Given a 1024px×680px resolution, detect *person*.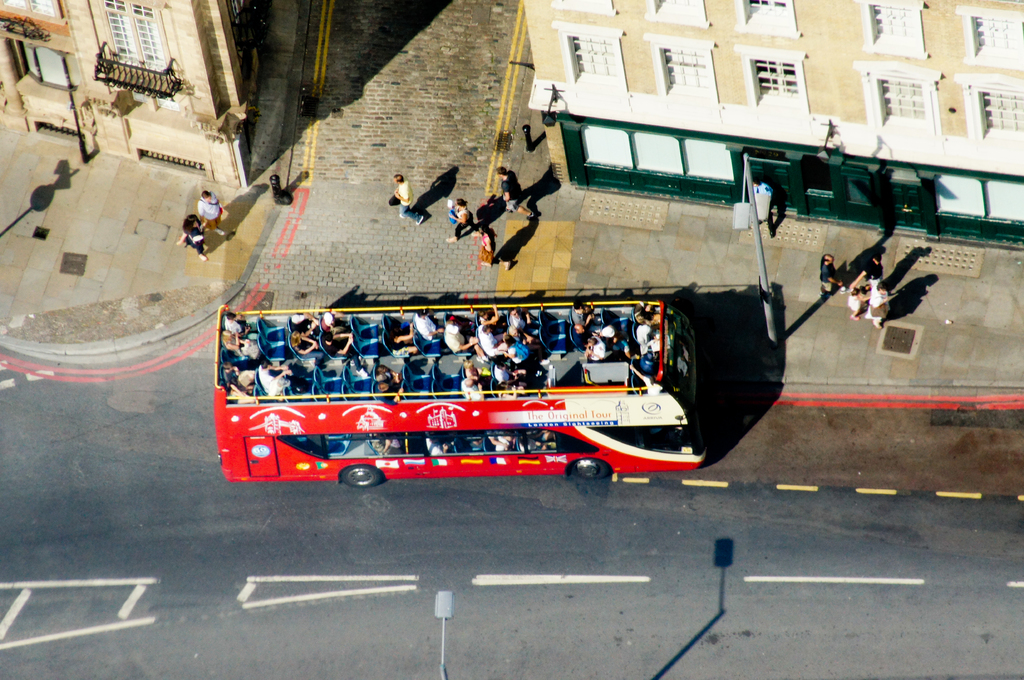
<bbox>196, 189, 225, 235</bbox>.
